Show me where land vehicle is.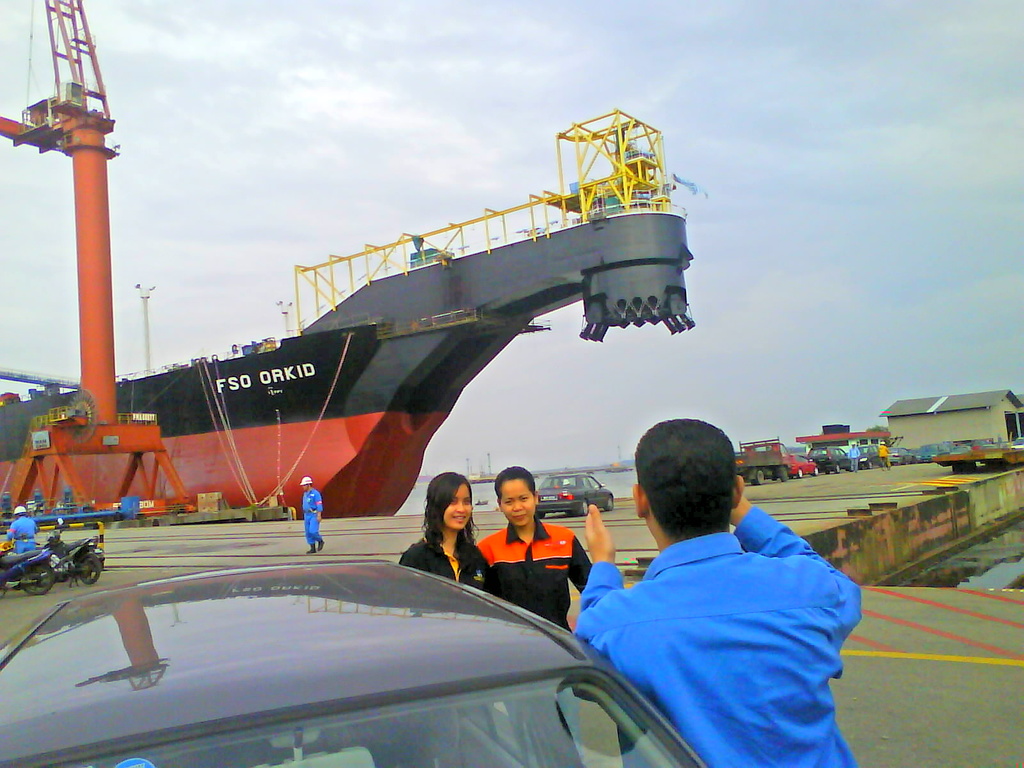
land vehicle is at box(535, 471, 616, 520).
